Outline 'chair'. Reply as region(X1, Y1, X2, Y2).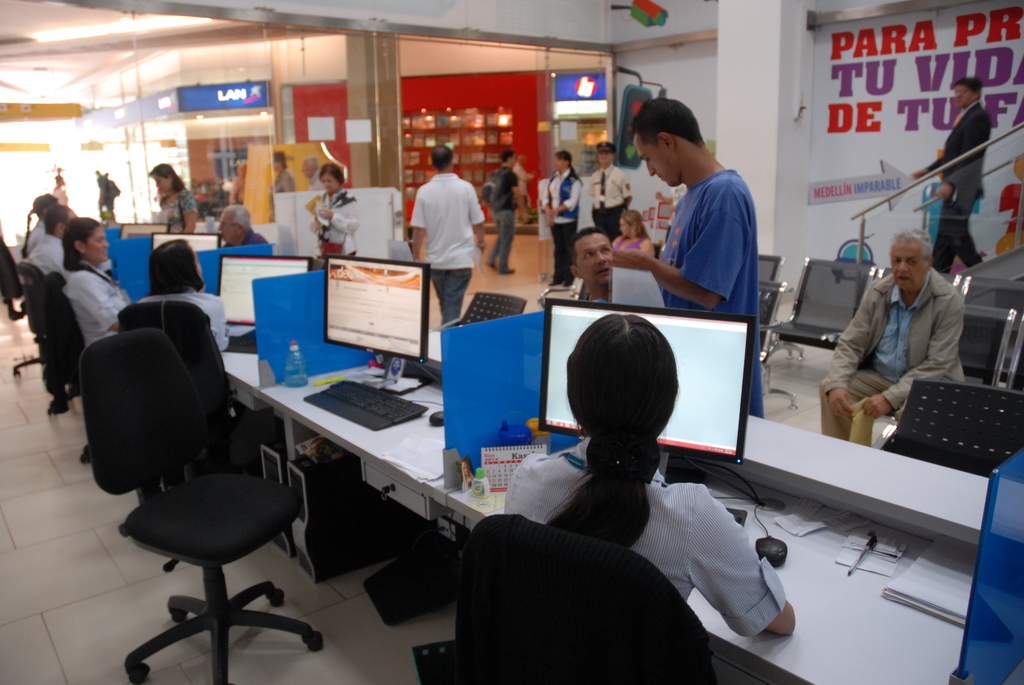
region(447, 510, 721, 684).
